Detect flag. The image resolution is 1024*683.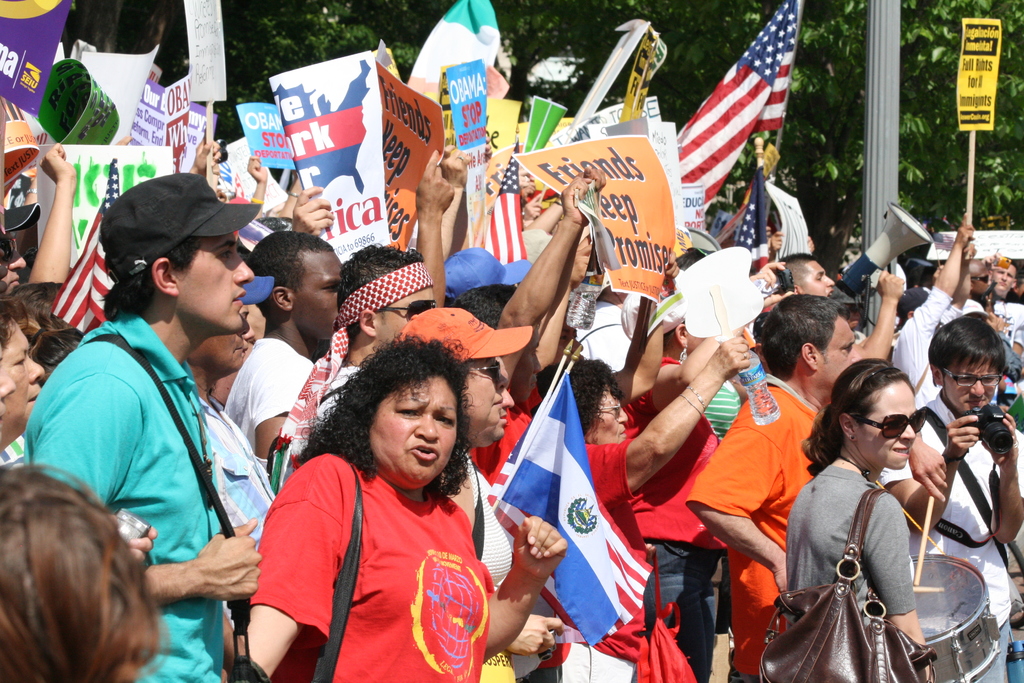
(left=473, top=158, right=542, bottom=267).
